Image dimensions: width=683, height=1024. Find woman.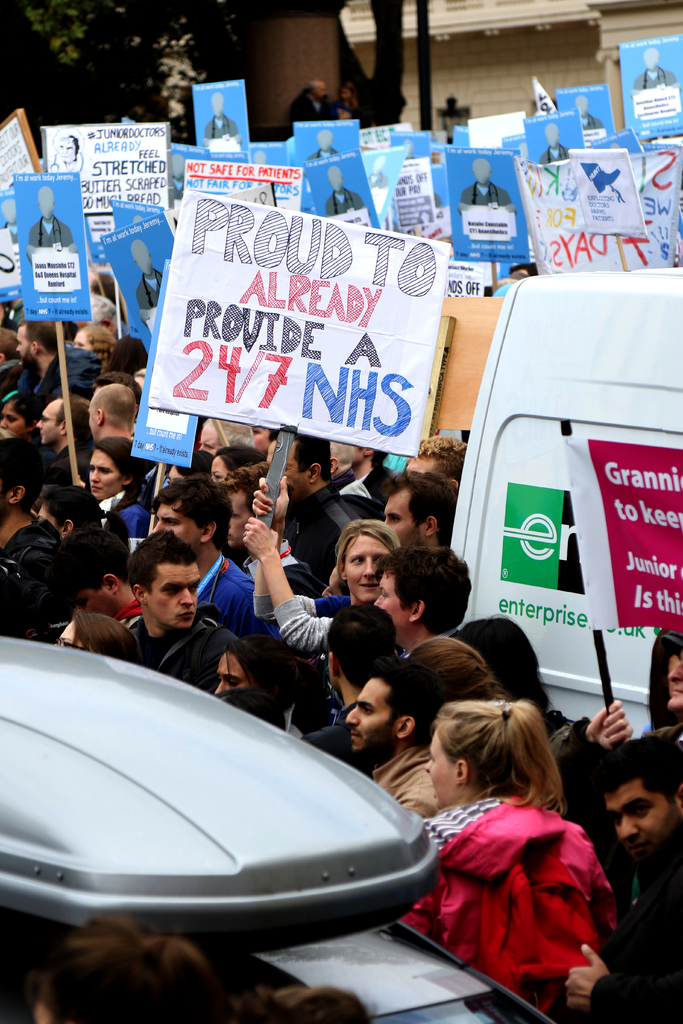
{"x1": 85, "y1": 438, "x2": 153, "y2": 540}.
